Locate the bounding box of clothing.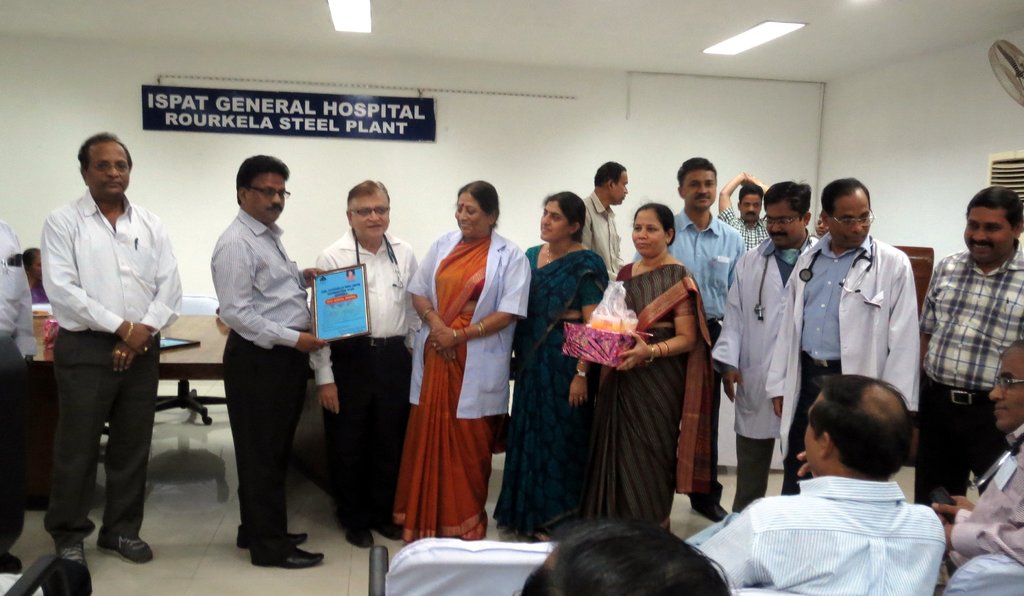
Bounding box: [48,331,166,547].
